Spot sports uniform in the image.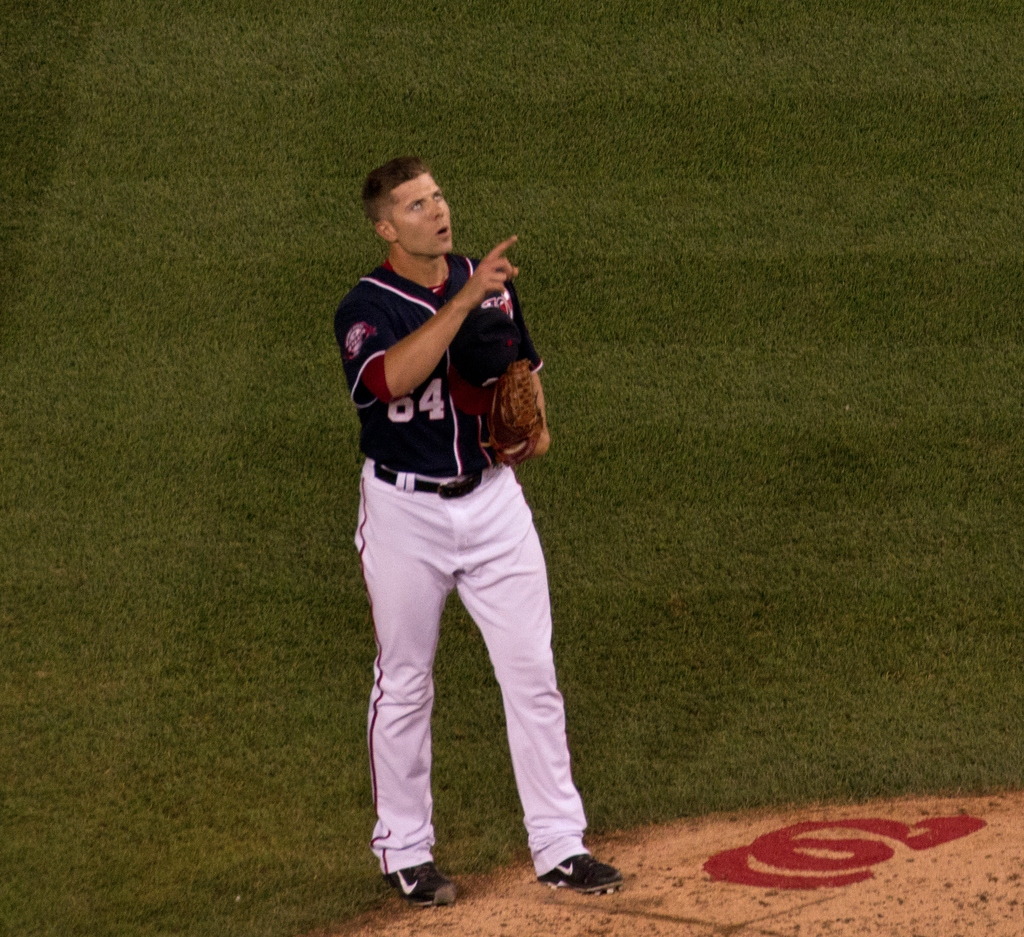
sports uniform found at select_region(328, 252, 597, 897).
